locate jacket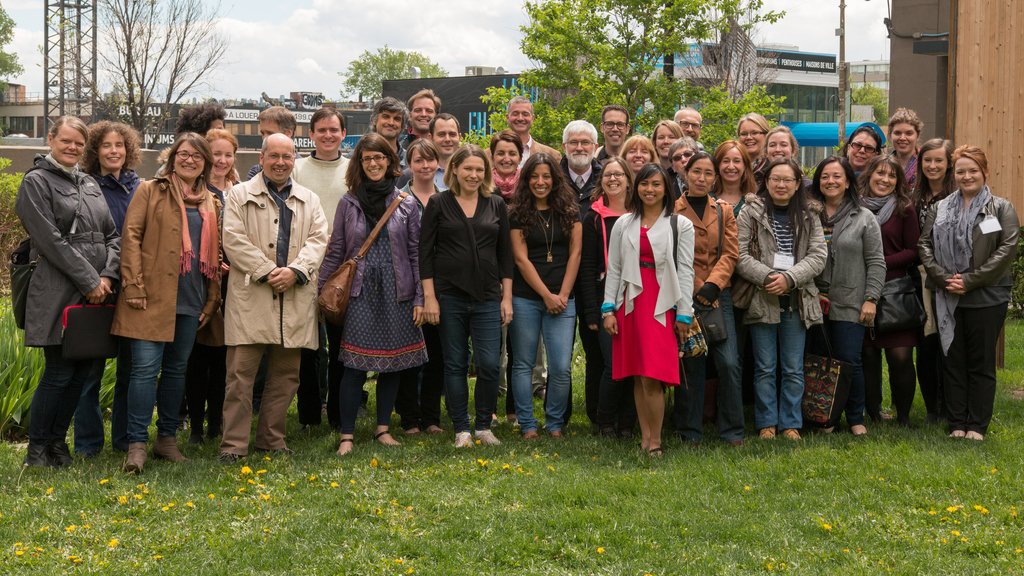
(left=803, top=202, right=890, bottom=317)
